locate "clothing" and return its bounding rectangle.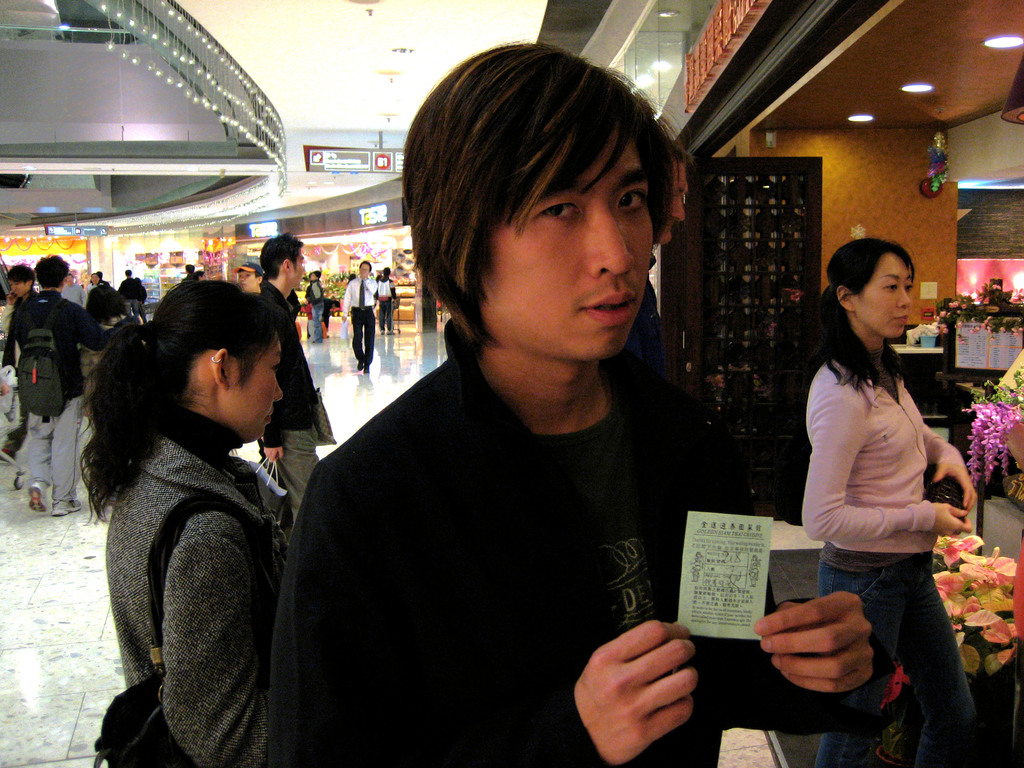
locate(272, 270, 776, 759).
